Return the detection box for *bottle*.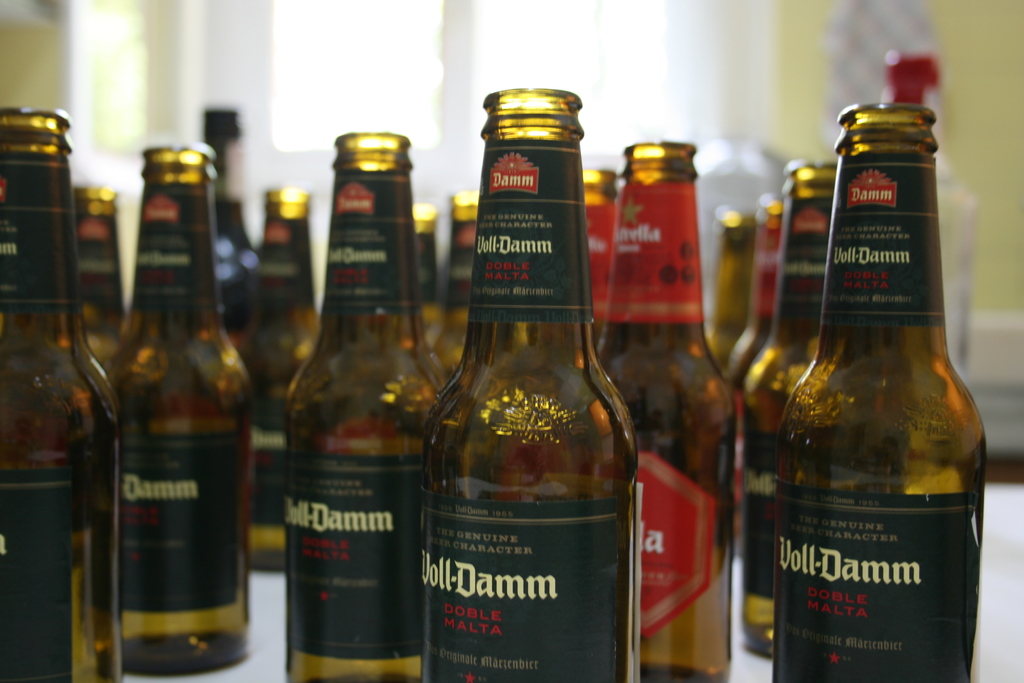
box=[708, 208, 751, 366].
